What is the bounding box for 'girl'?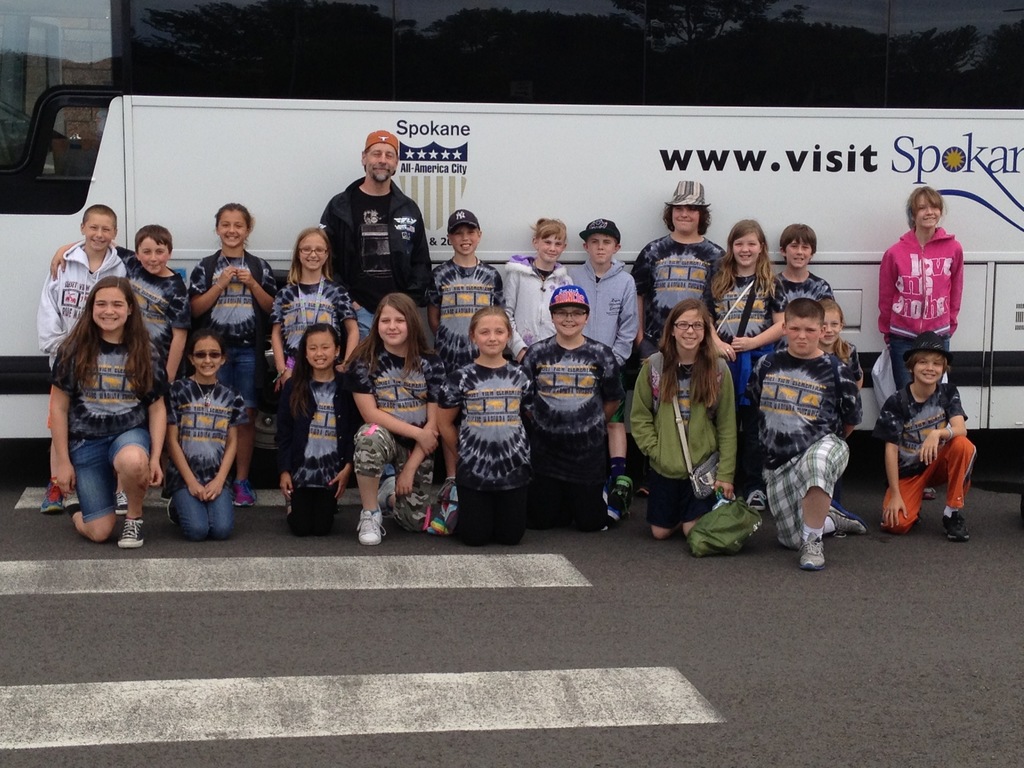
264:323:367:541.
